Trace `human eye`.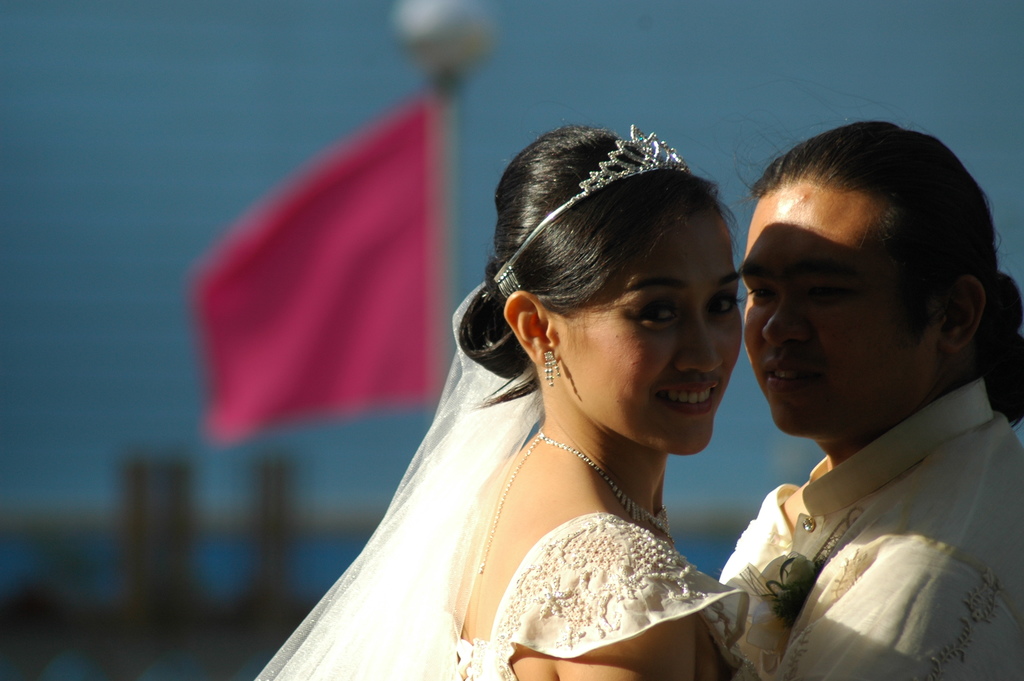
Traced to bbox(795, 274, 861, 309).
